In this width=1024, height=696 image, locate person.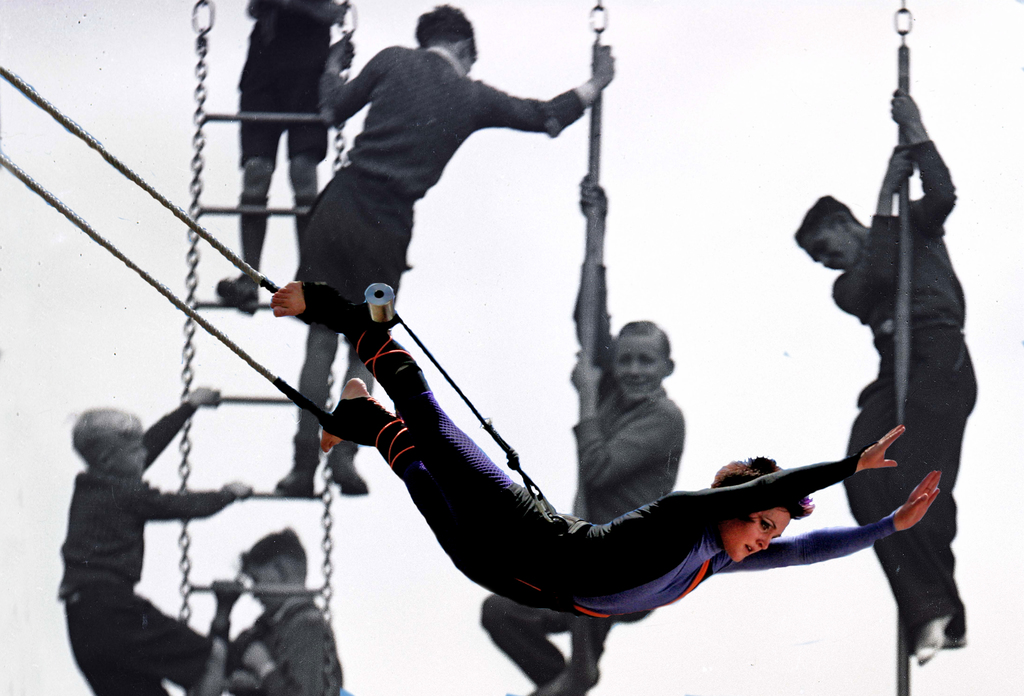
Bounding box: [left=473, top=173, right=683, bottom=695].
